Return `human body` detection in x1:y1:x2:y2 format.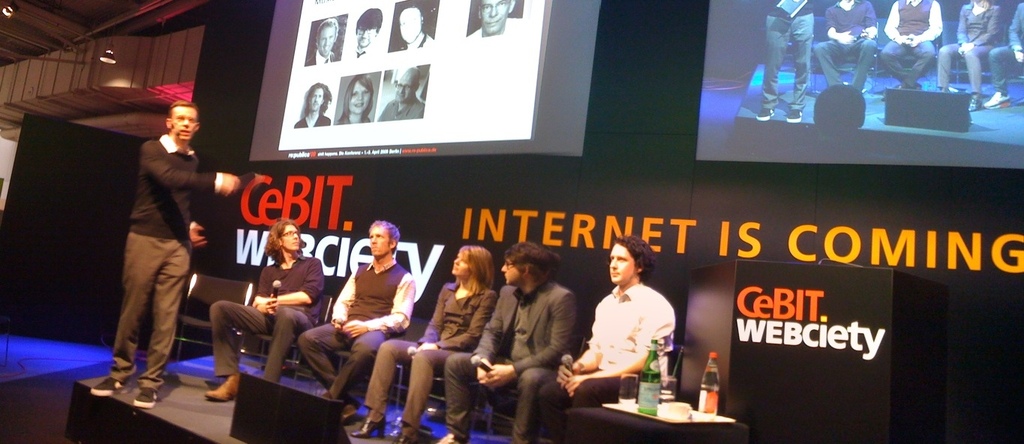
209:245:329:406.
